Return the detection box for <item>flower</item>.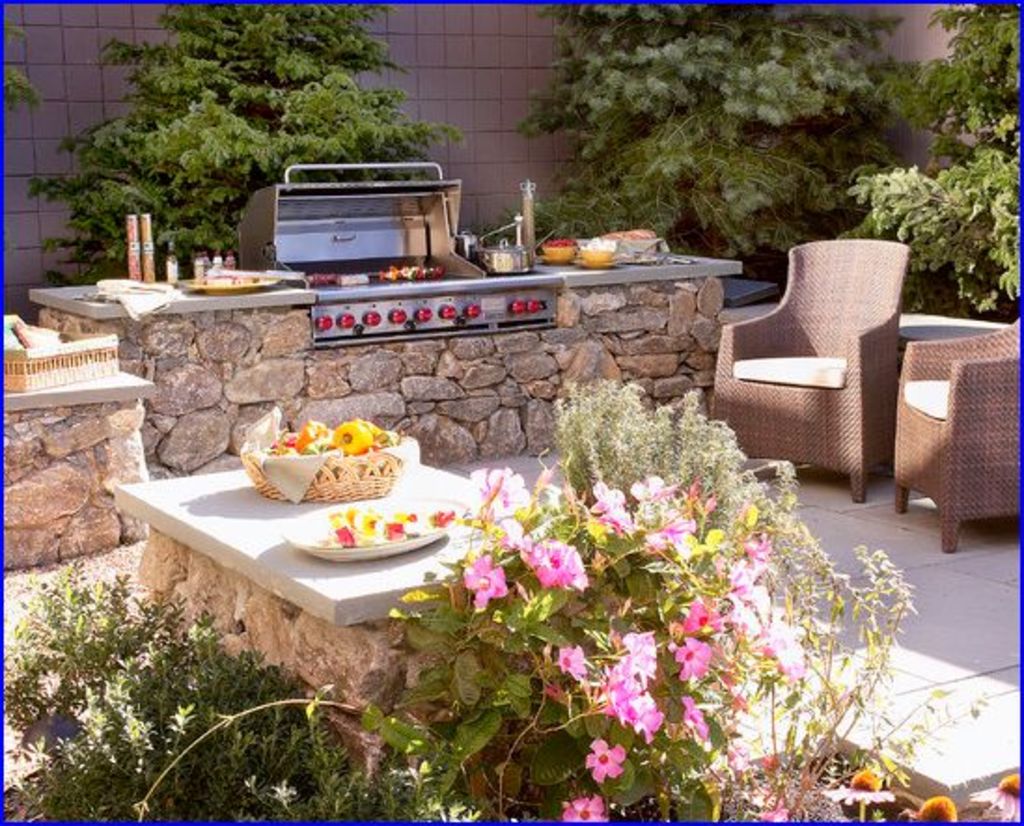
pyautogui.locateOnScreen(563, 802, 610, 824).
